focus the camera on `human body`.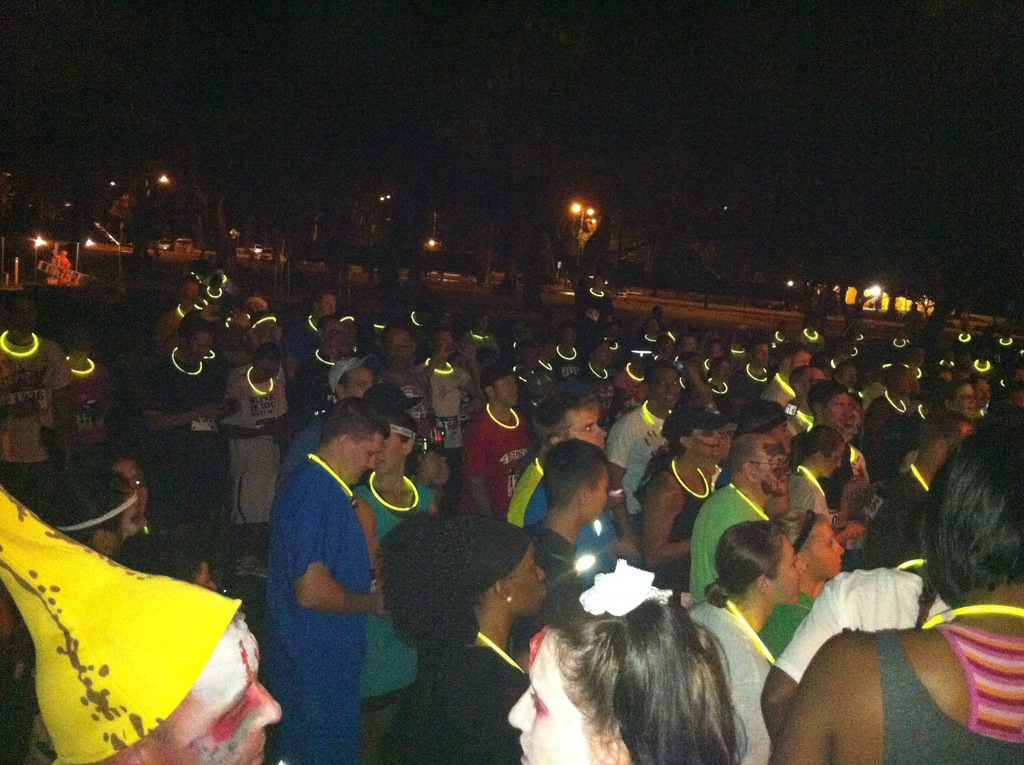
Focus region: detection(354, 396, 442, 764).
